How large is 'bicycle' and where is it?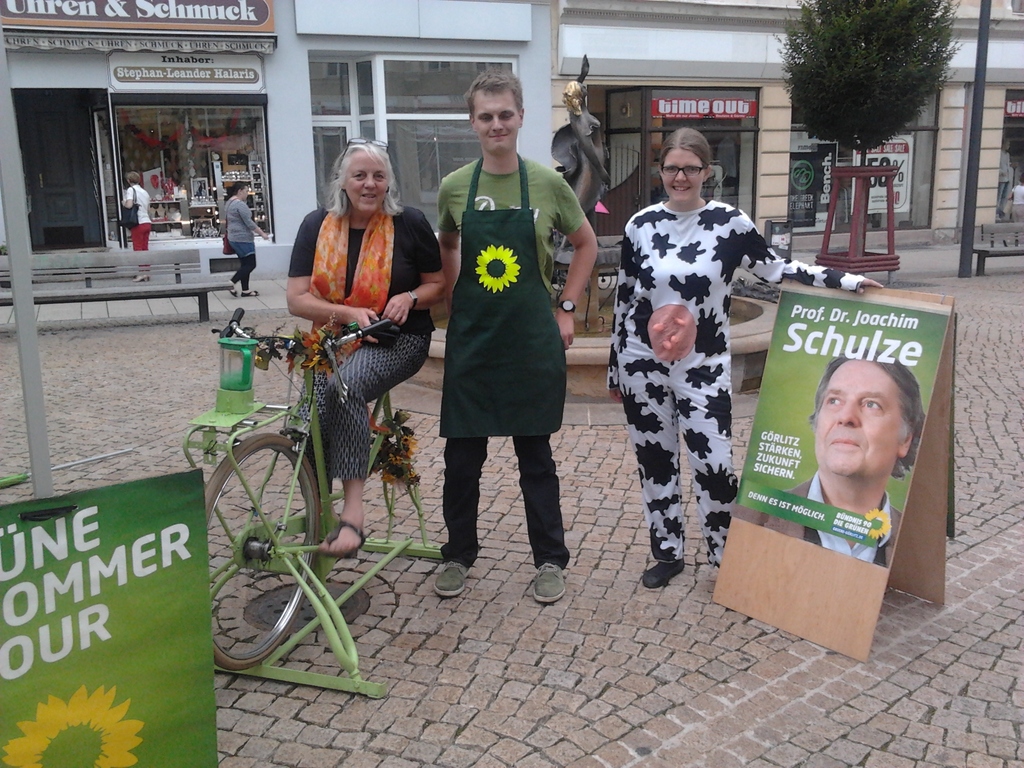
Bounding box: [222, 272, 444, 657].
